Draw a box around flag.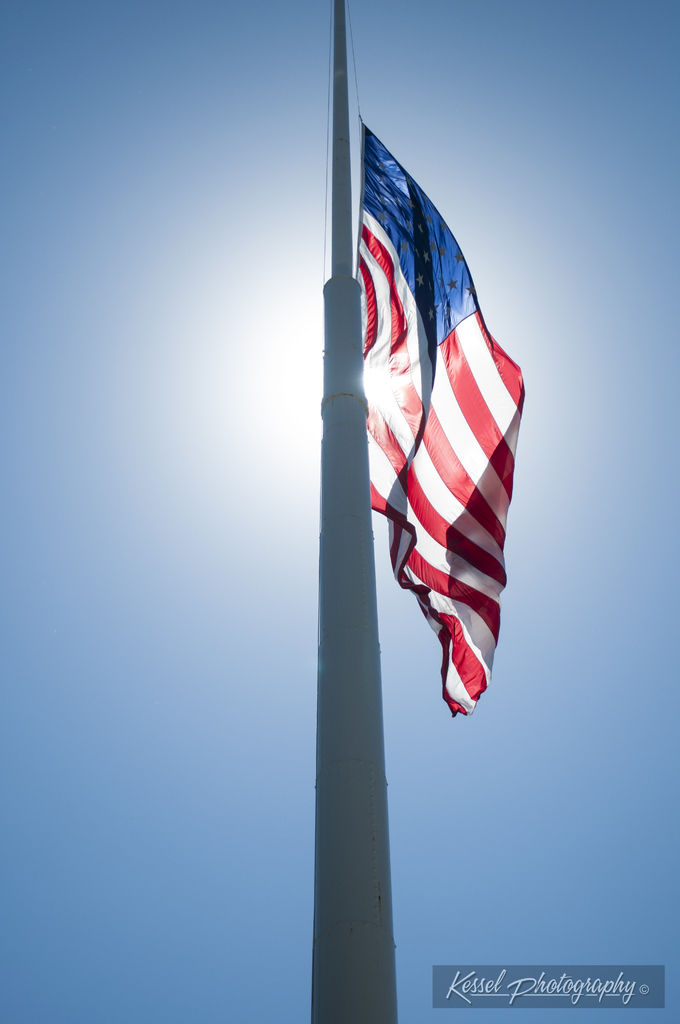
bbox(357, 120, 526, 713).
